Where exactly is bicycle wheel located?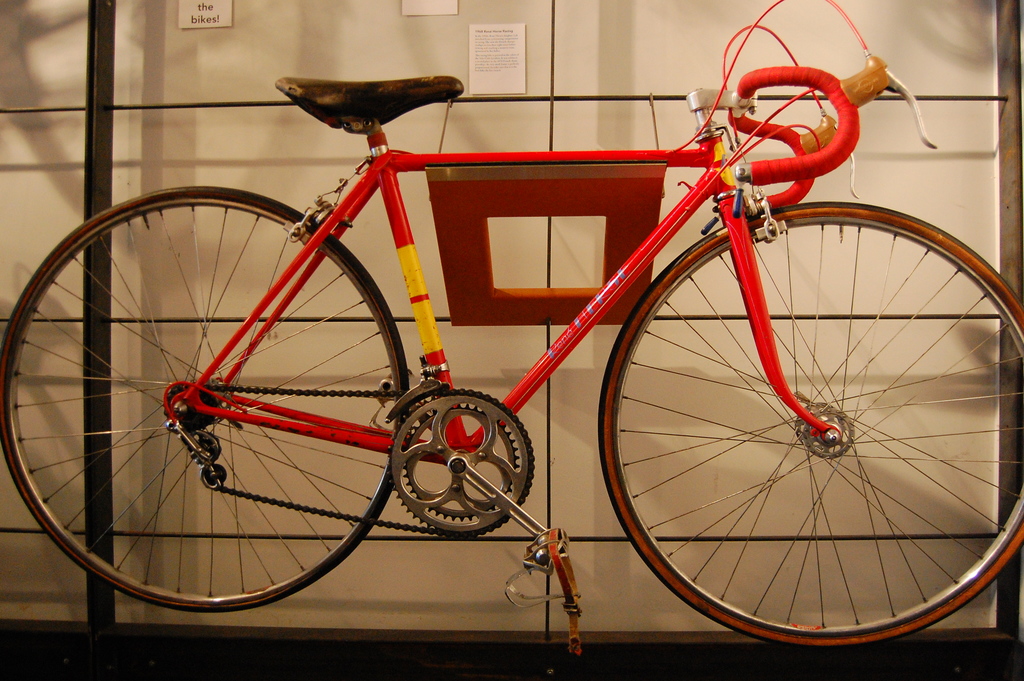
Its bounding box is <bbox>595, 197, 1023, 655</bbox>.
